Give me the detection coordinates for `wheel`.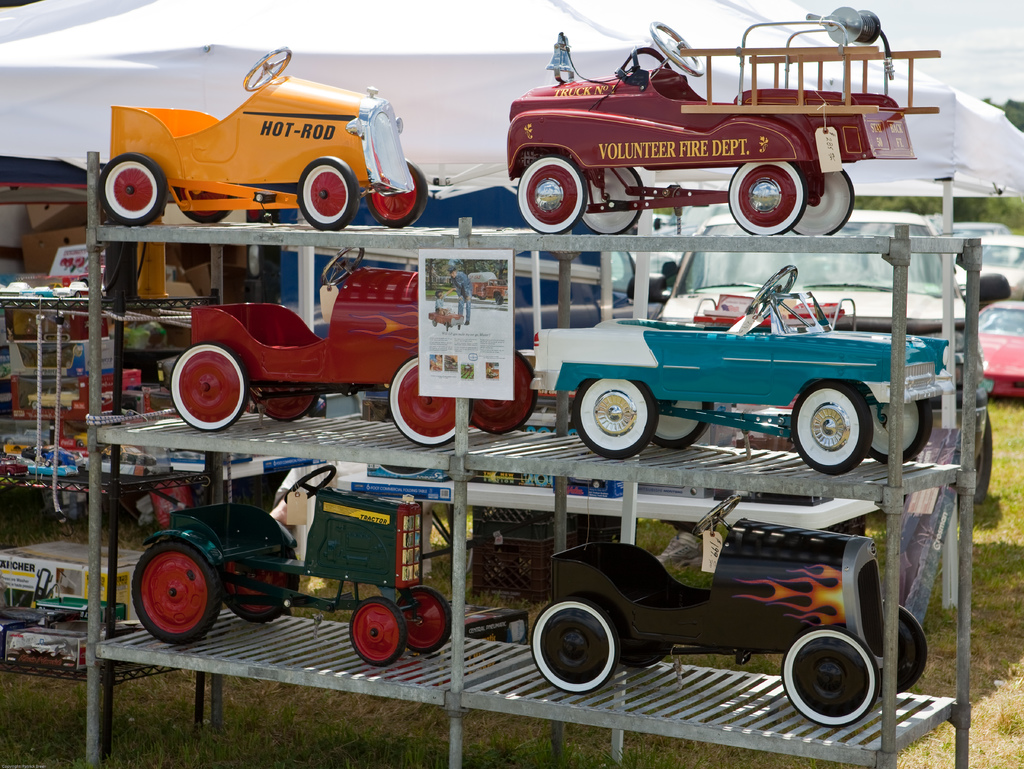
[x1=225, y1=547, x2=301, y2=622].
